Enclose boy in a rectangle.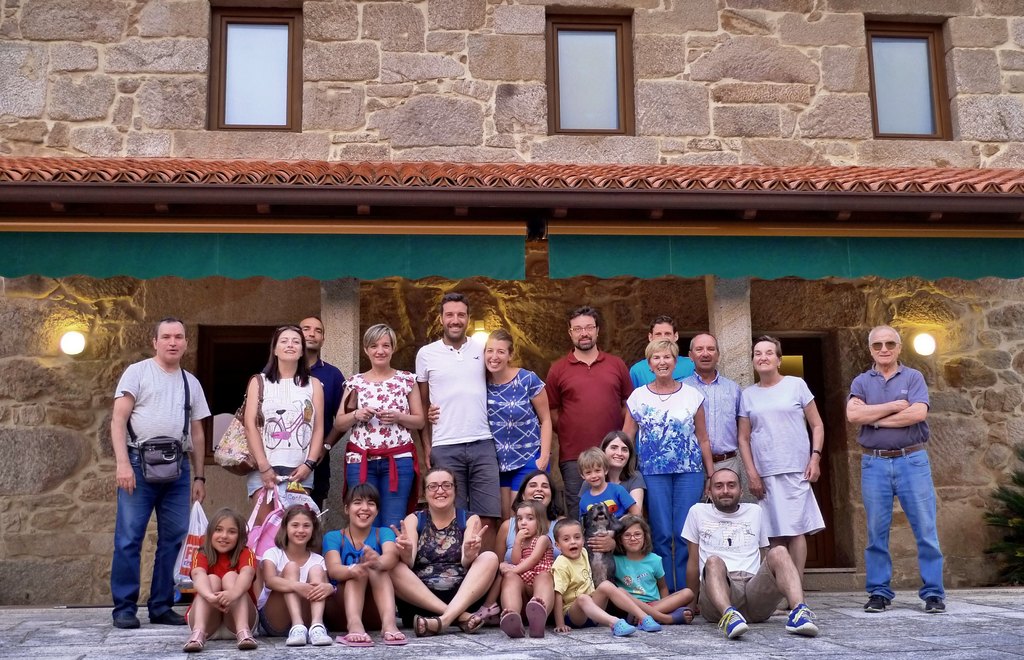
rect(549, 513, 662, 634).
